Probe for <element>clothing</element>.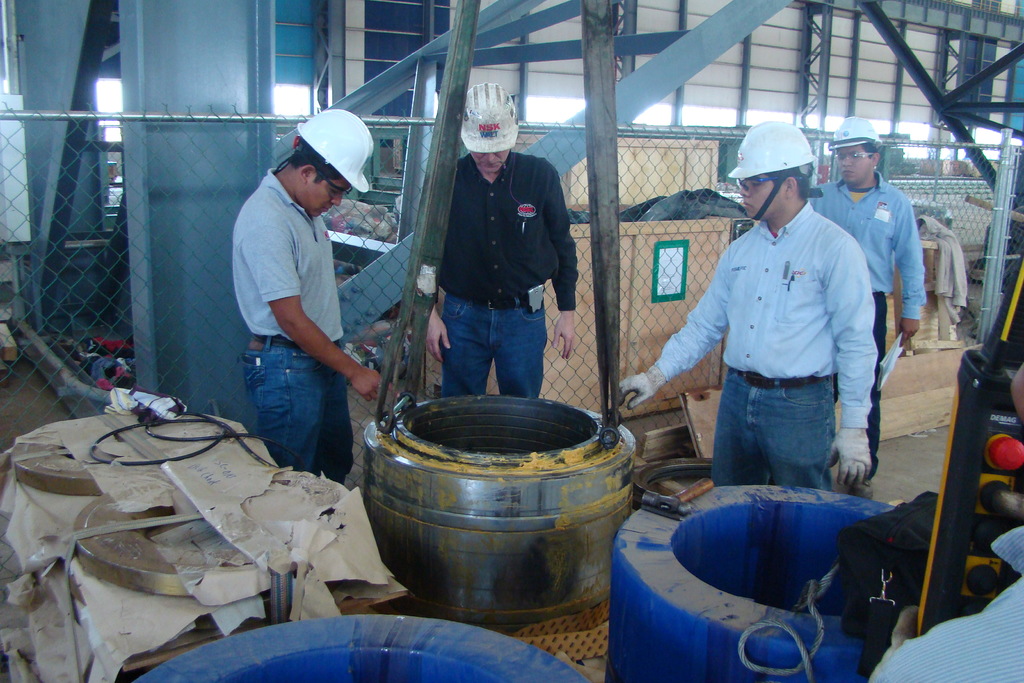
Probe result: (left=219, top=99, right=372, bottom=507).
